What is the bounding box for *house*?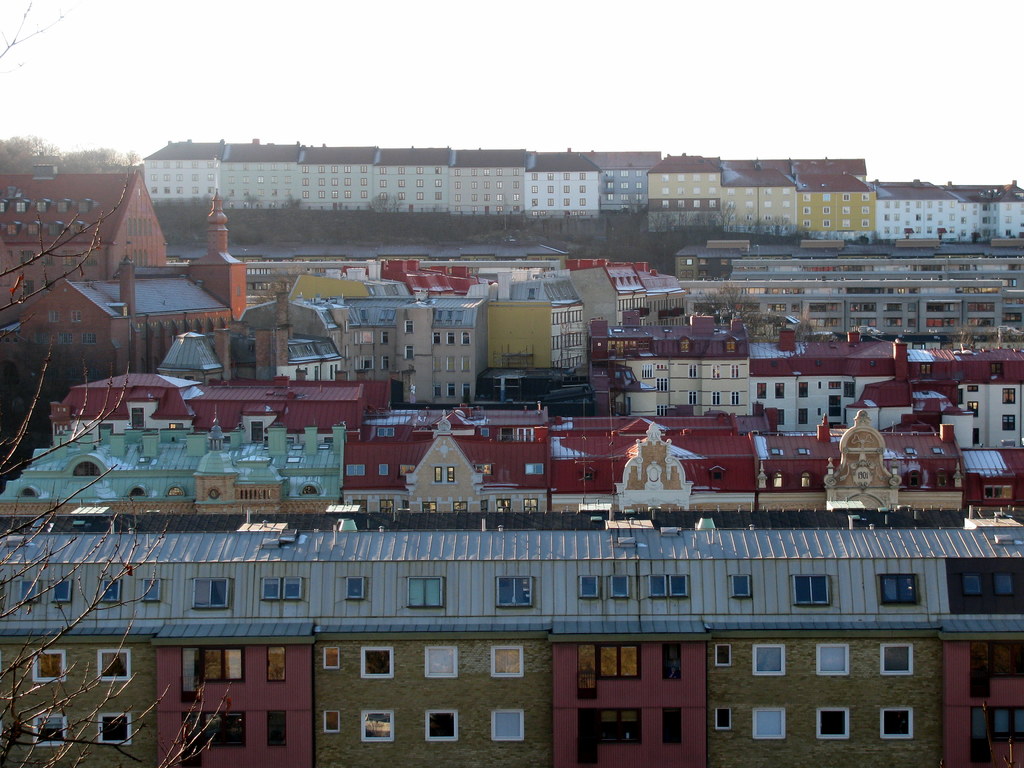
box=[214, 135, 300, 211].
